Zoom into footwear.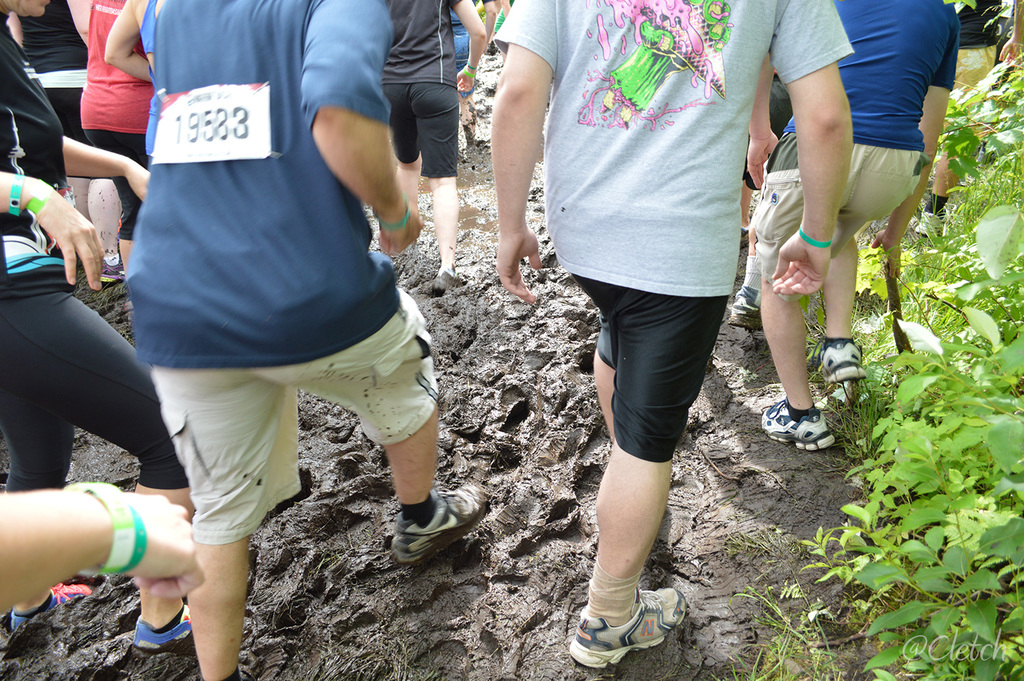
Zoom target: bbox(16, 585, 86, 626).
